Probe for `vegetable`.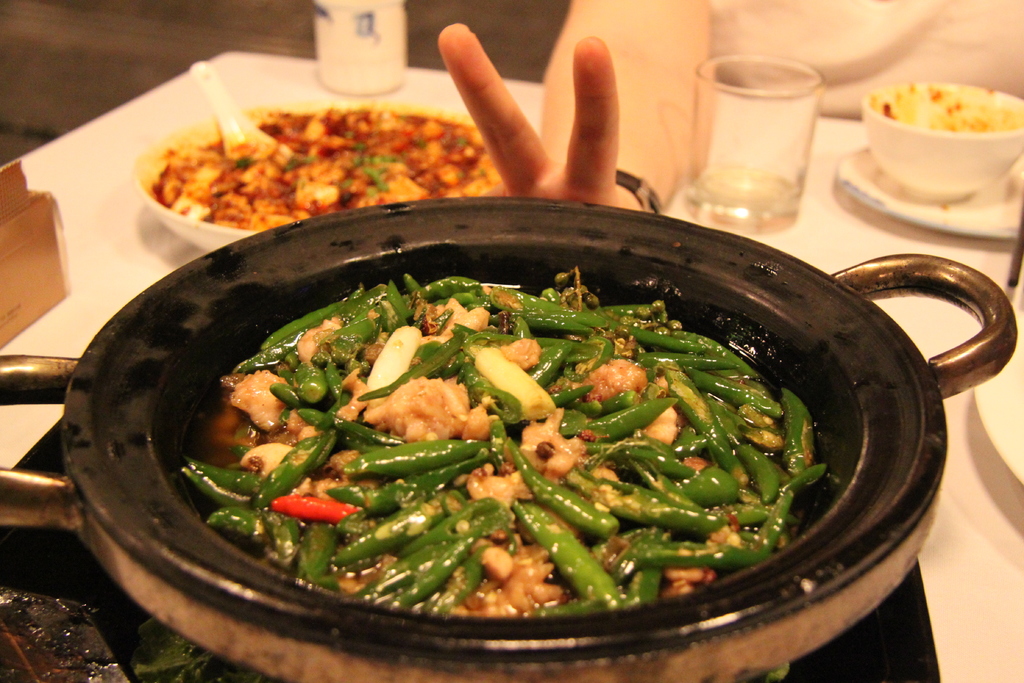
Probe result: Rect(599, 301, 652, 320).
